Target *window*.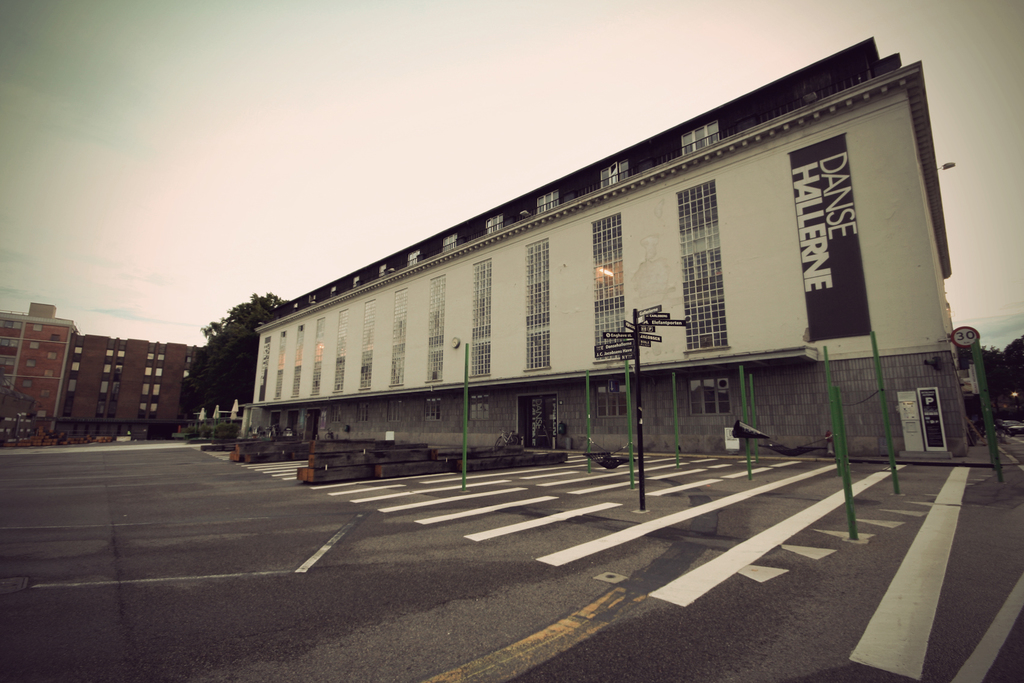
Target region: box=[589, 211, 621, 365].
